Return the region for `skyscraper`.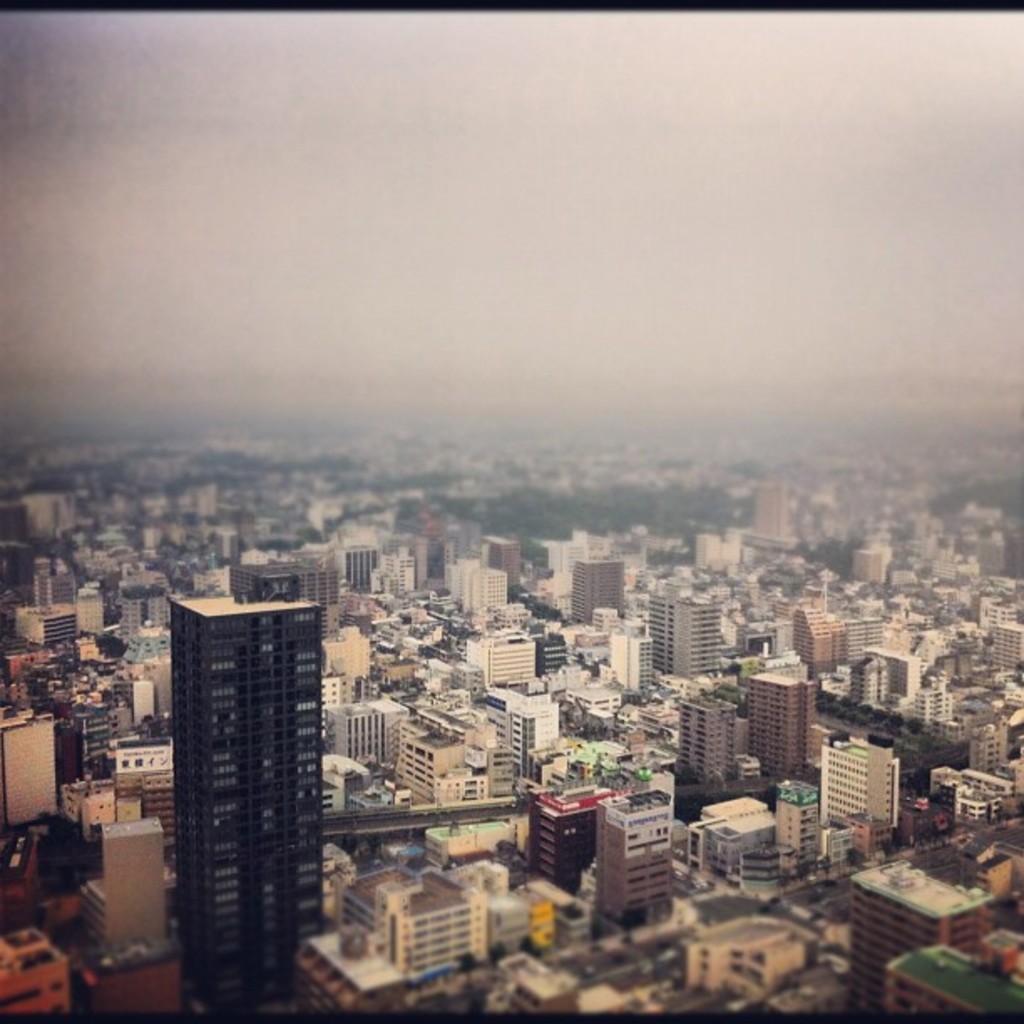
<region>142, 572, 325, 1007</region>.
